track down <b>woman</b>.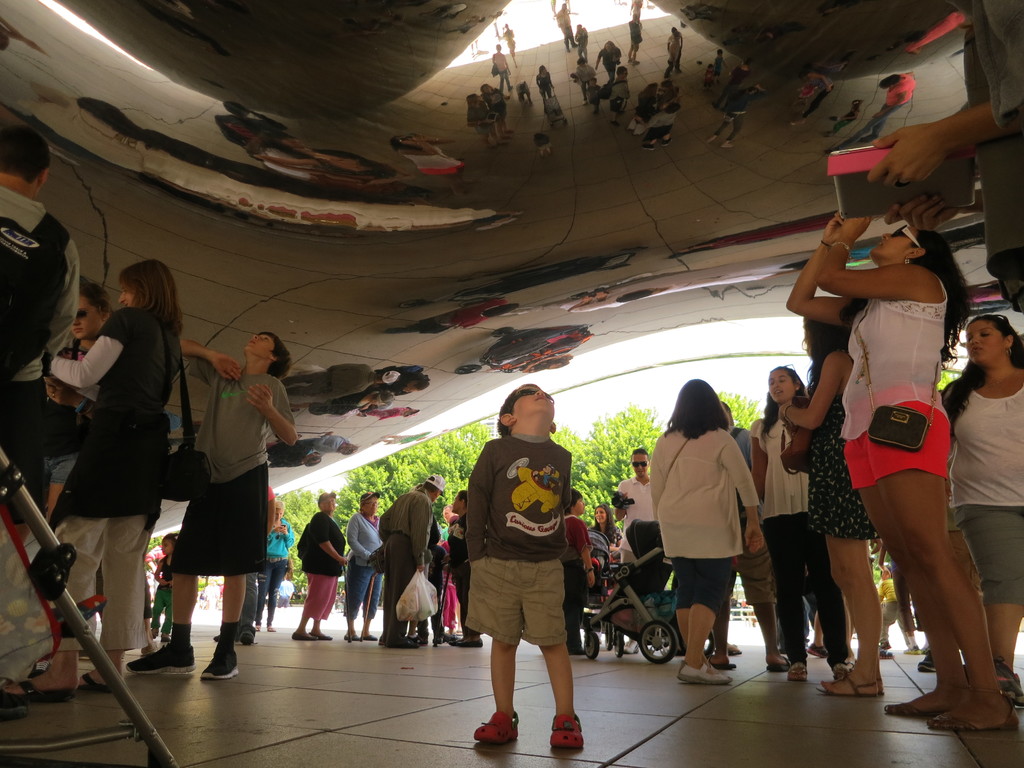
Tracked to BBox(342, 490, 384, 643).
